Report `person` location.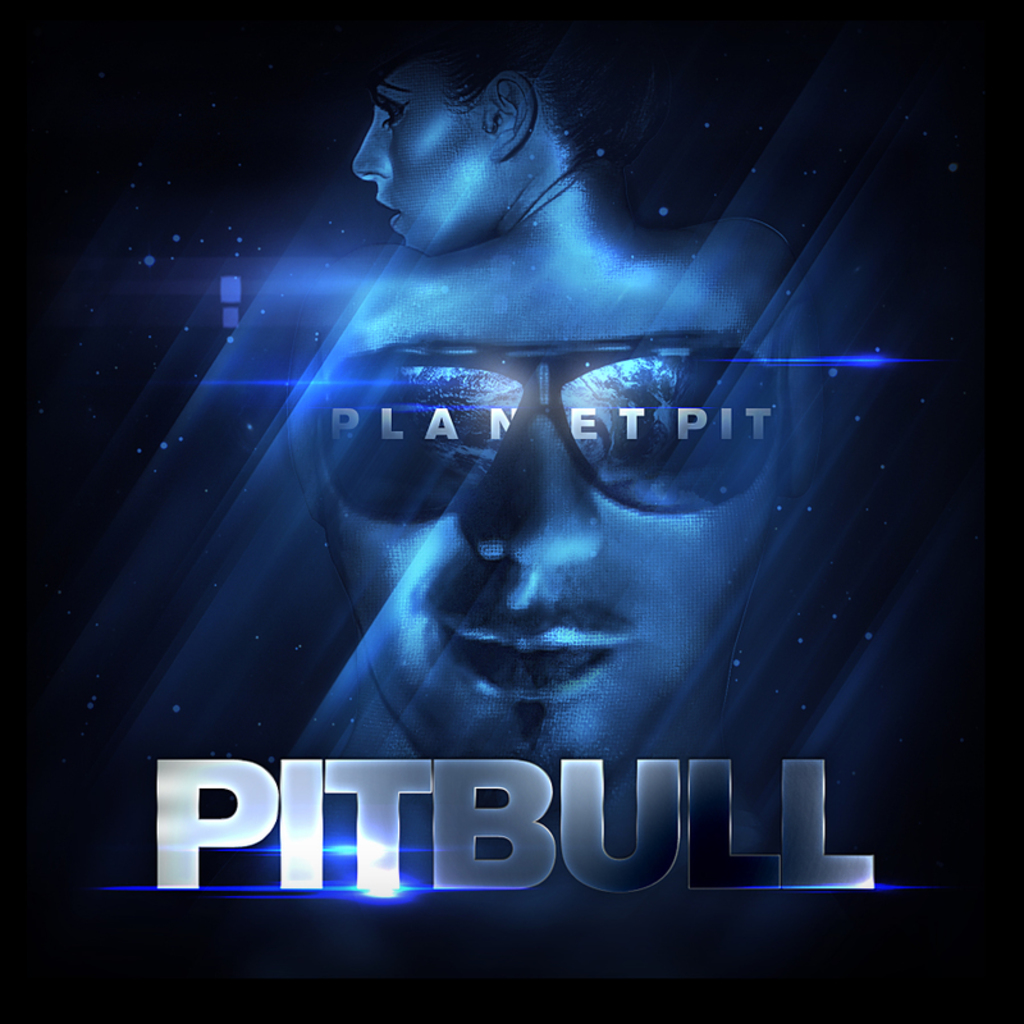
Report: detection(340, 0, 728, 347).
